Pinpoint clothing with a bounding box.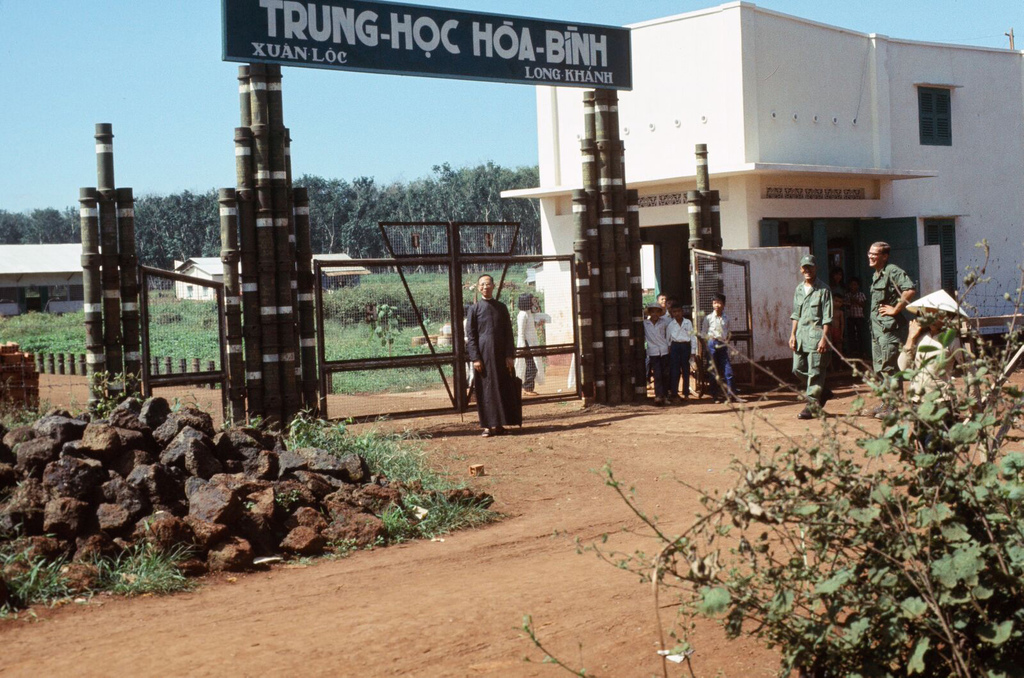
[666,316,697,392].
